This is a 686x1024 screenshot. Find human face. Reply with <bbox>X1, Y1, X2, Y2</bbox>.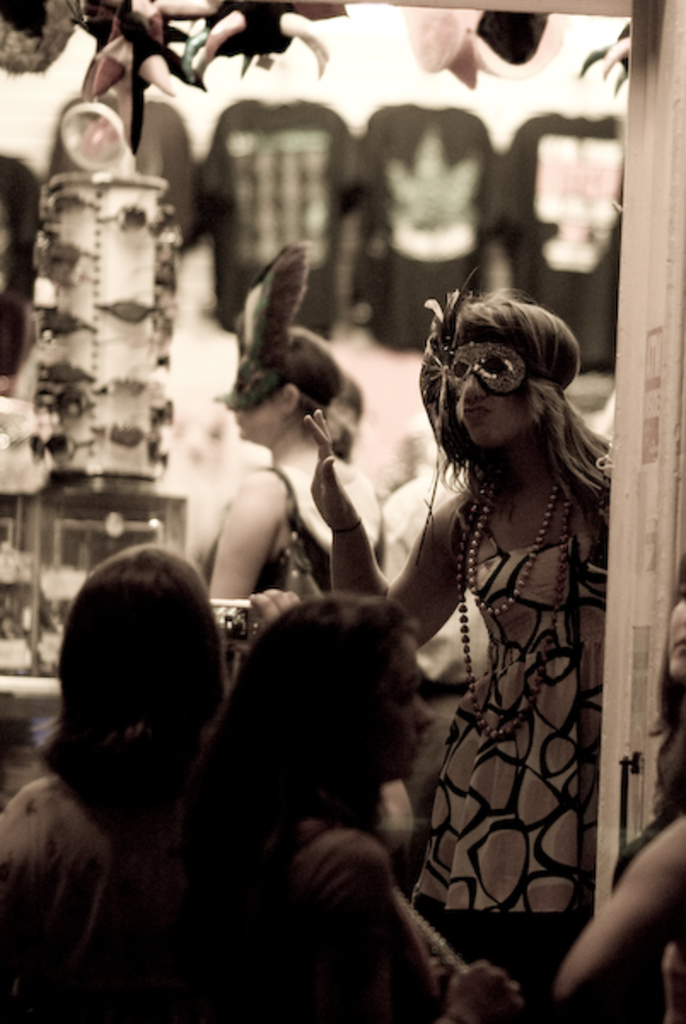
<bbox>461, 340, 526, 445</bbox>.
